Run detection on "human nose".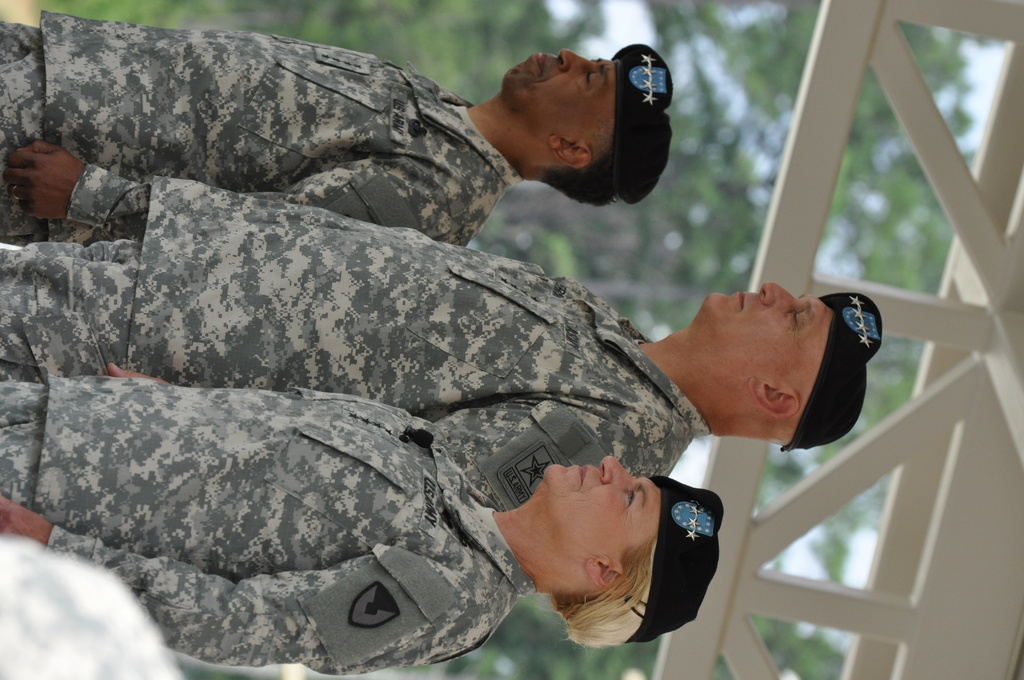
Result: BBox(761, 282, 797, 308).
